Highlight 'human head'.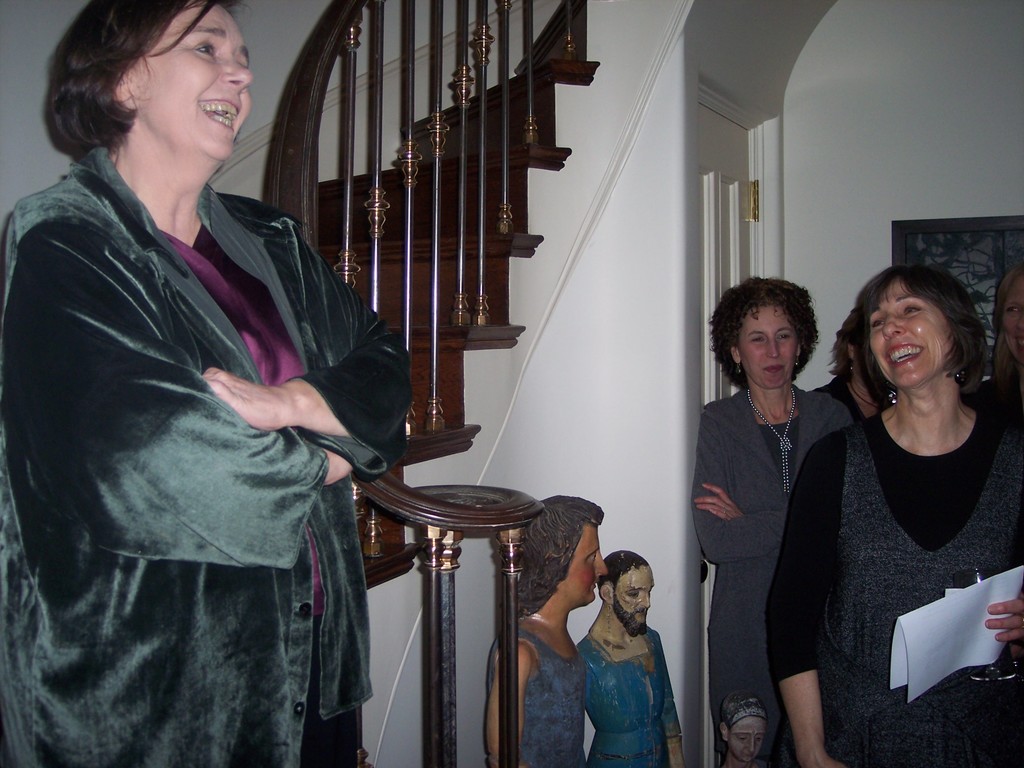
Highlighted region: {"left": 986, "top": 252, "right": 1023, "bottom": 336}.
